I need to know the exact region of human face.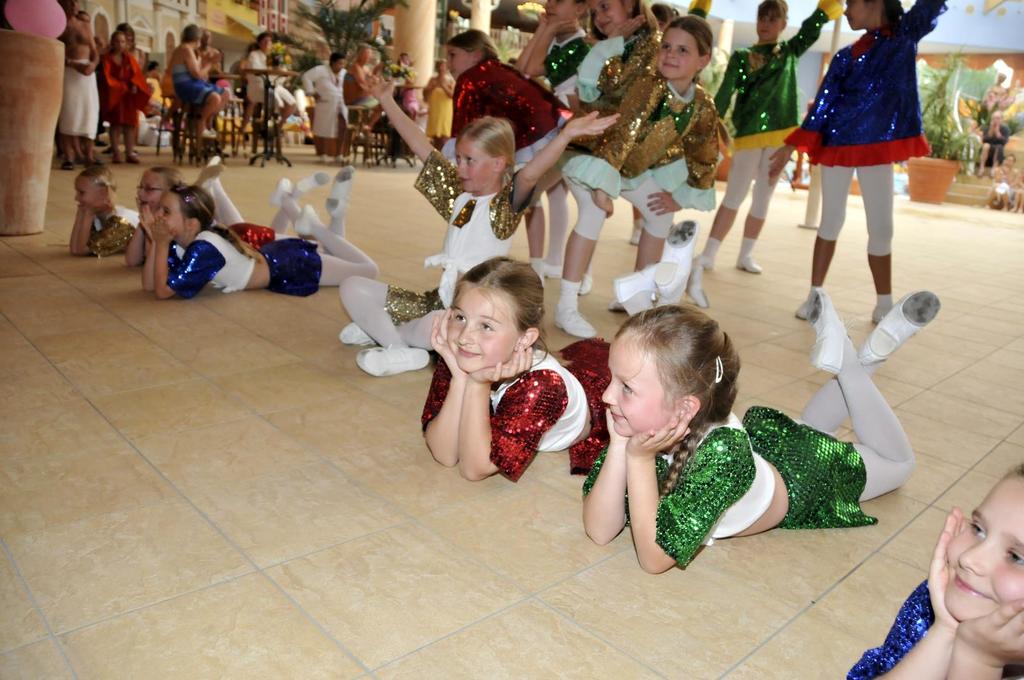
Region: x1=110 y1=35 x2=125 y2=51.
